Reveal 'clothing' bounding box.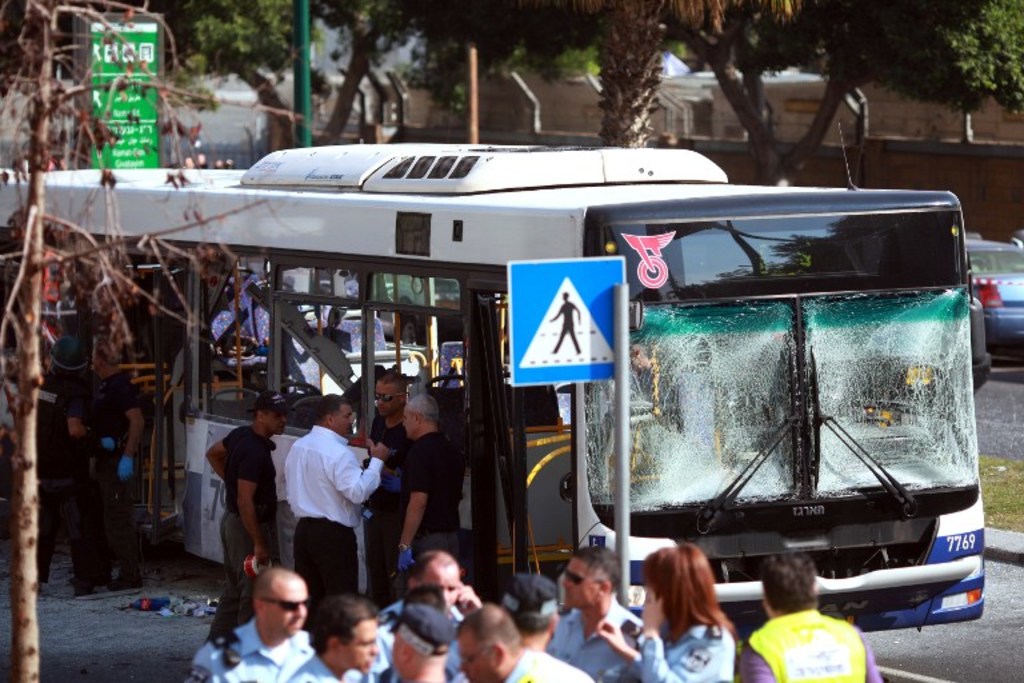
Revealed: (369,412,407,611).
